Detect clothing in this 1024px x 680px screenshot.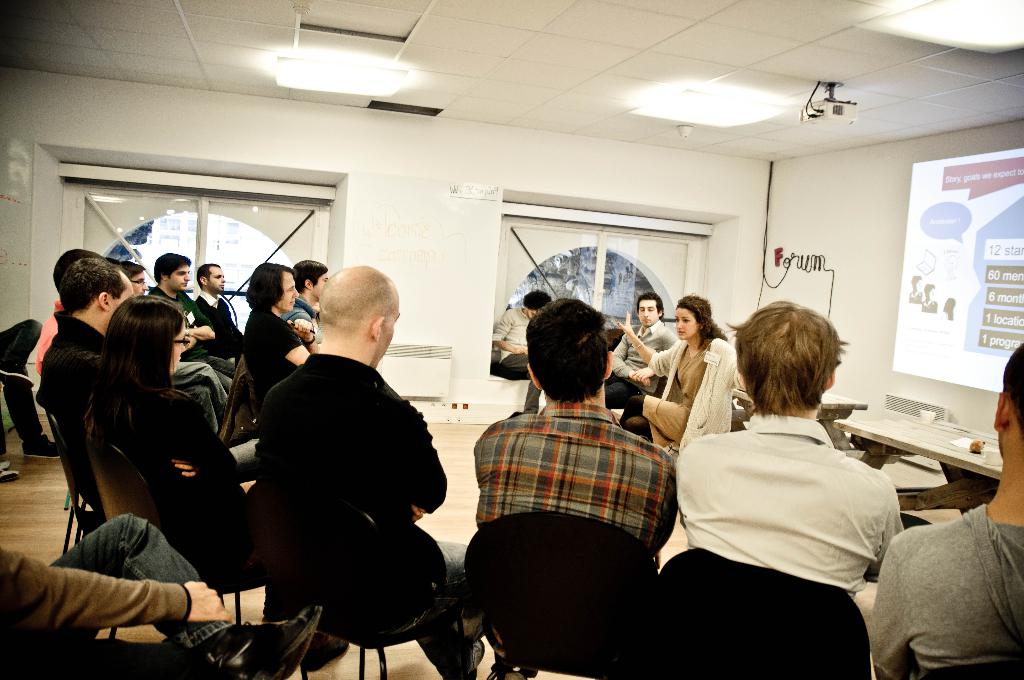
Detection: detection(471, 395, 681, 572).
